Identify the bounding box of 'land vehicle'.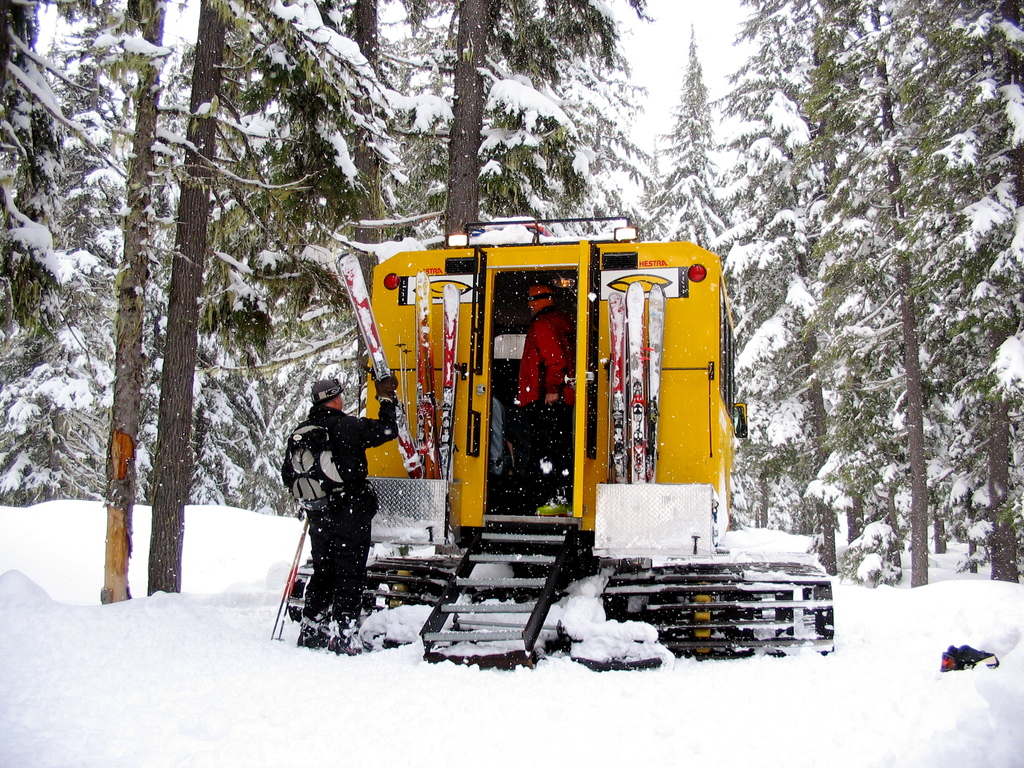
<box>284,233,775,636</box>.
